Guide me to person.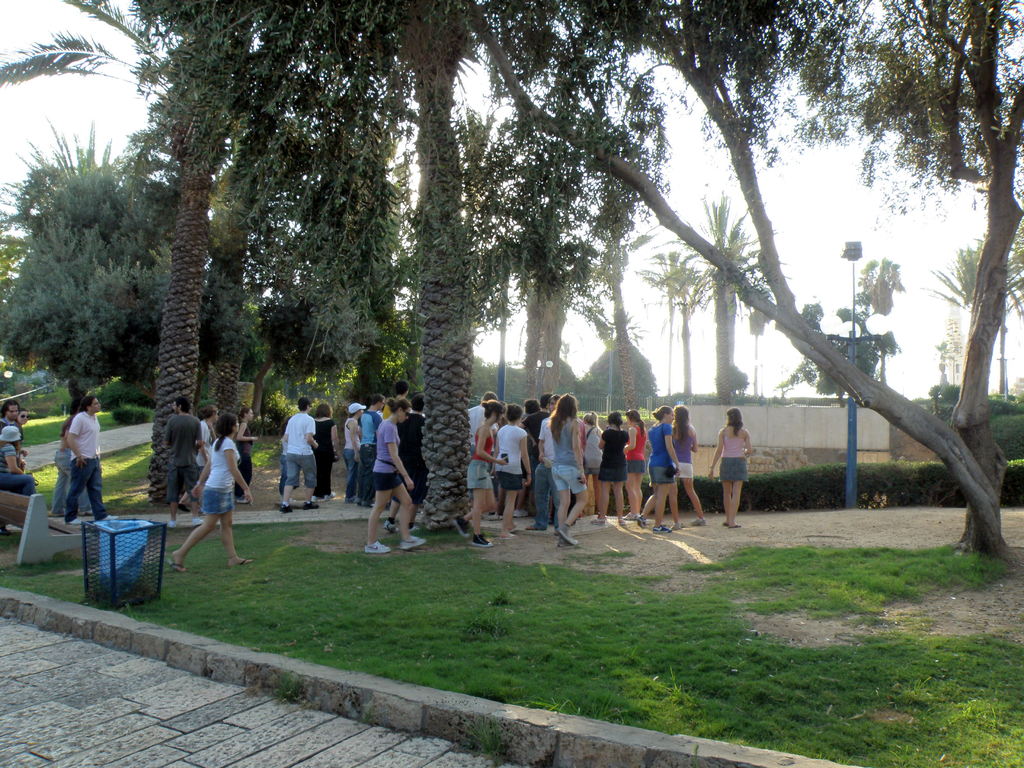
Guidance: {"x1": 47, "y1": 392, "x2": 91, "y2": 515}.
